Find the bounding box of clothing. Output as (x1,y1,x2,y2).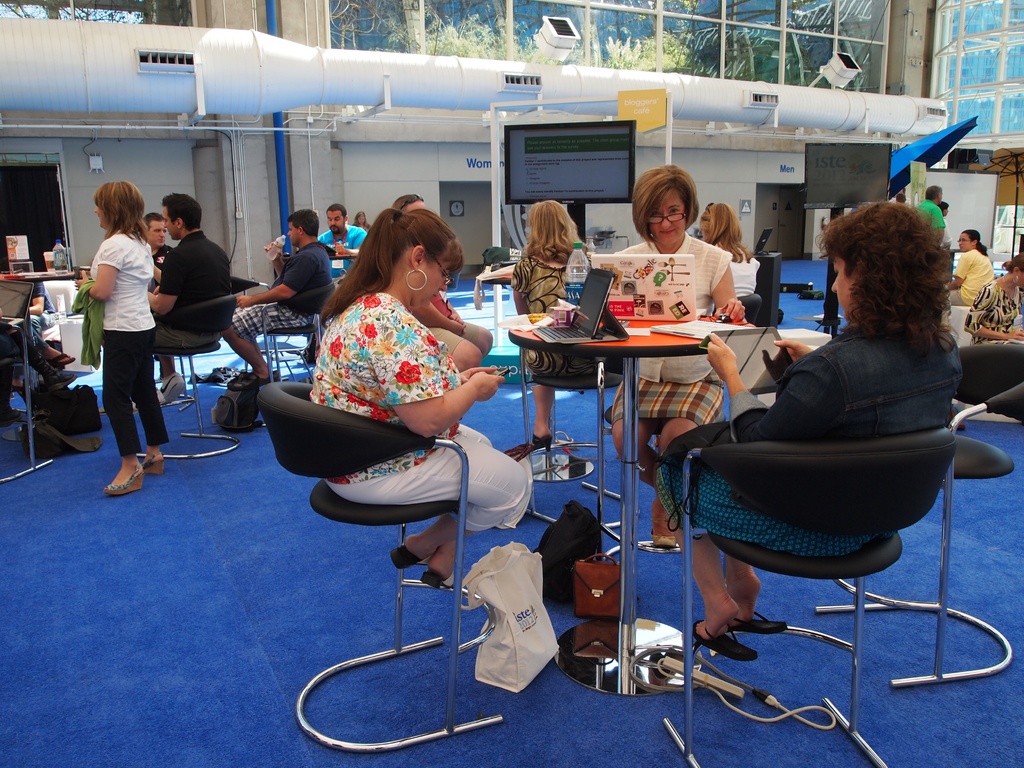
(86,227,175,459).
